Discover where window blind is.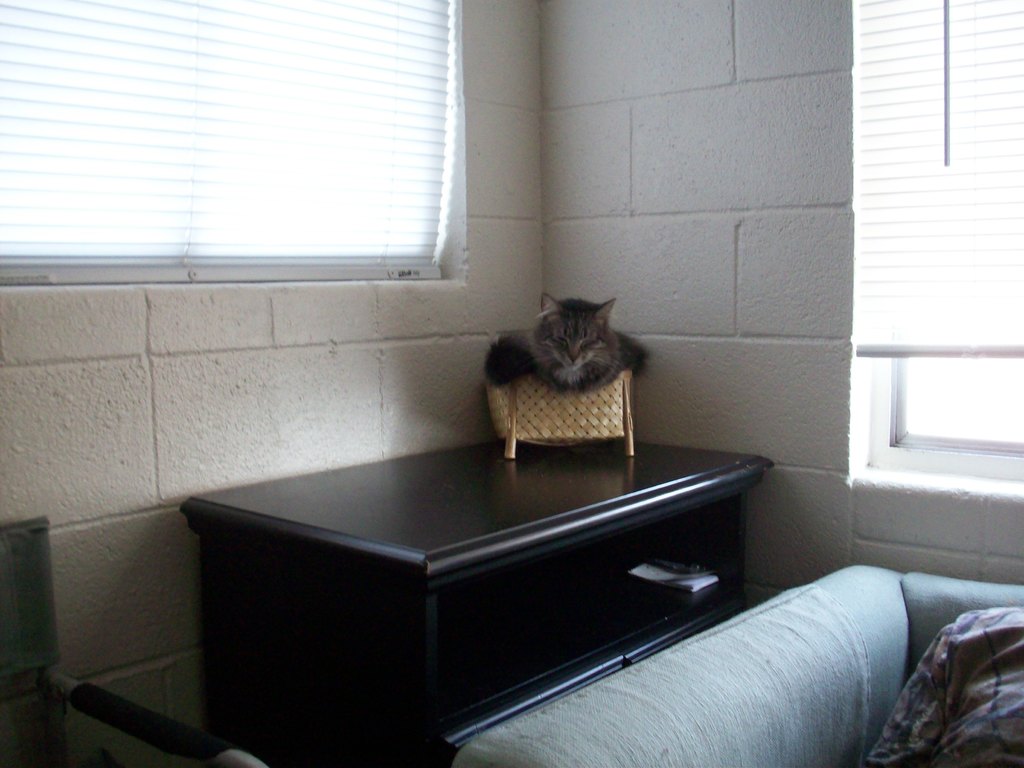
Discovered at 0/0/453/288.
